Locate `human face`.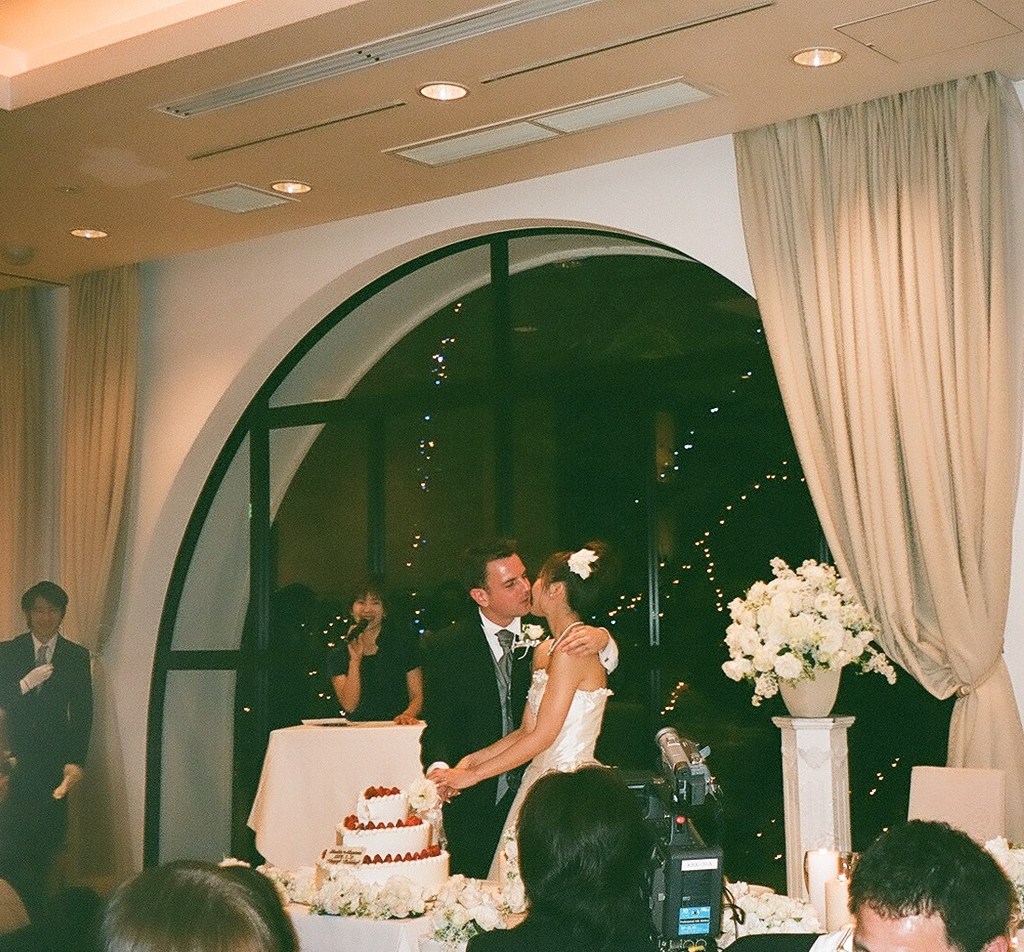
Bounding box: detection(528, 578, 547, 619).
